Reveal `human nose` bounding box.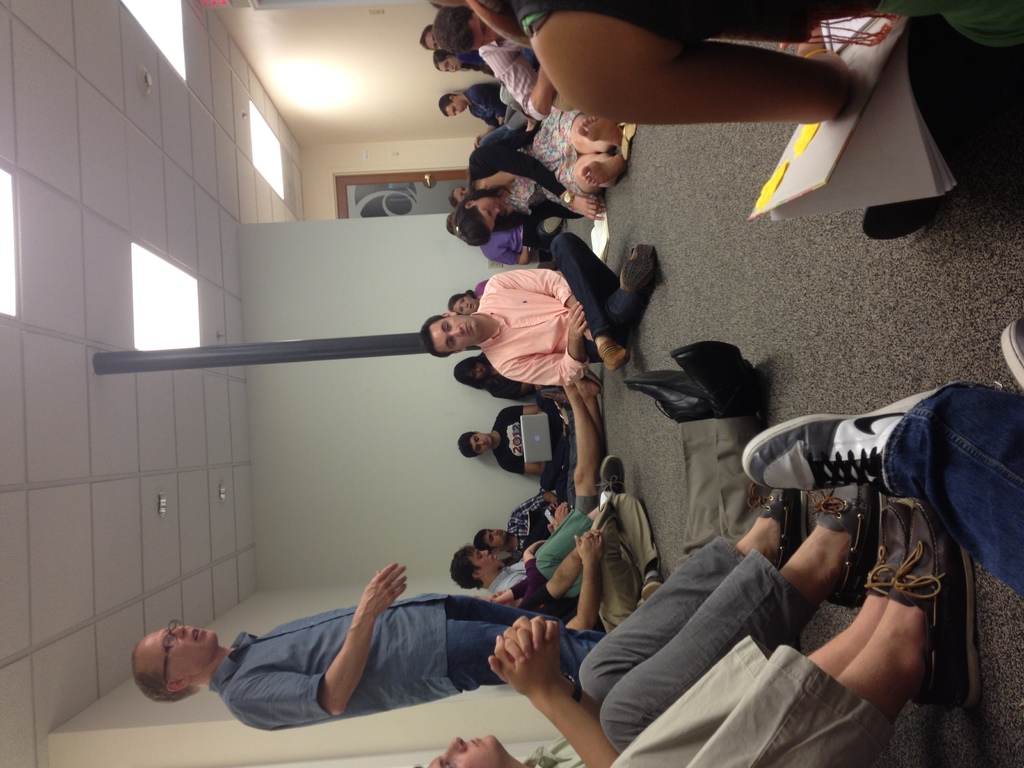
Revealed: (167, 626, 186, 635).
